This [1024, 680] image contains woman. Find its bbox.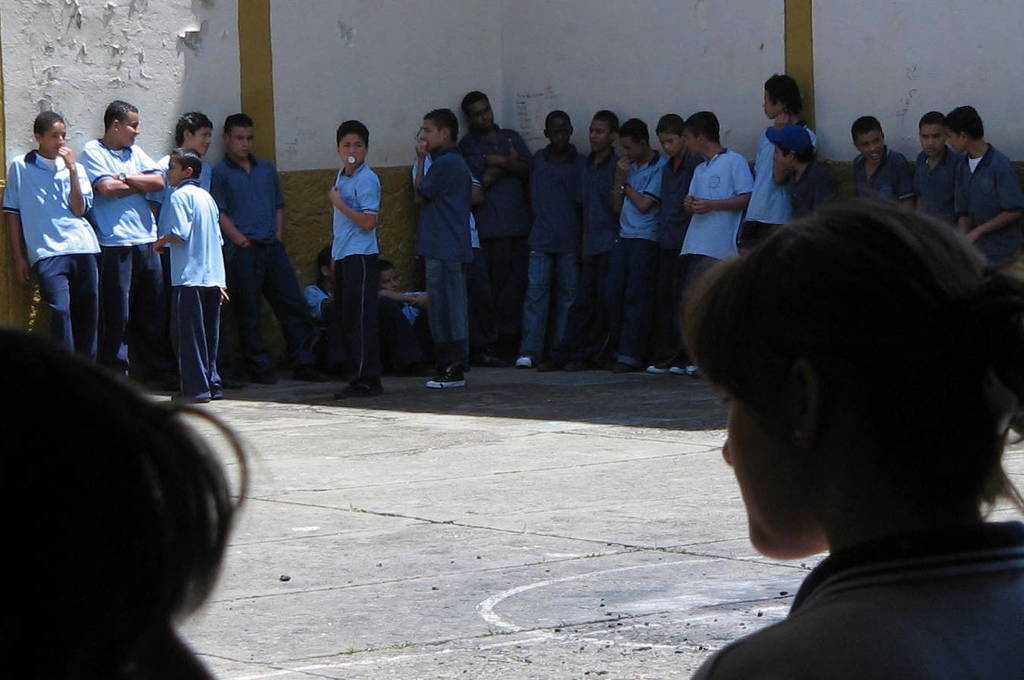
x1=675, y1=176, x2=1023, y2=679.
